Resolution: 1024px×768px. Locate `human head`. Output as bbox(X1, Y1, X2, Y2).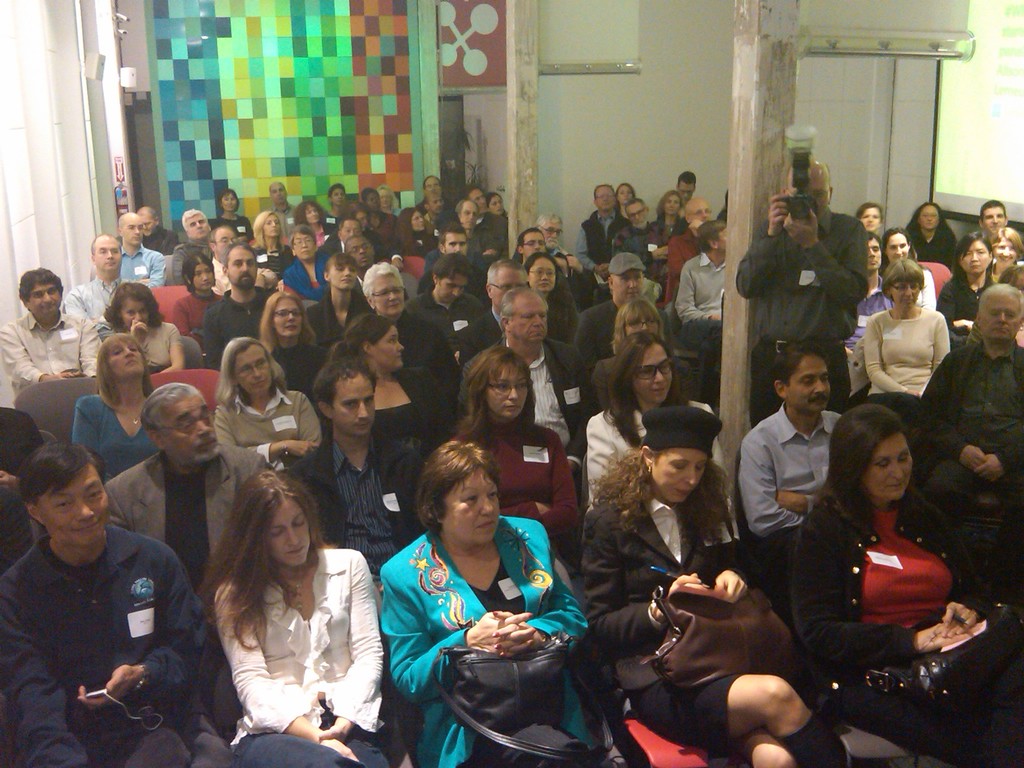
bbox(486, 192, 501, 216).
